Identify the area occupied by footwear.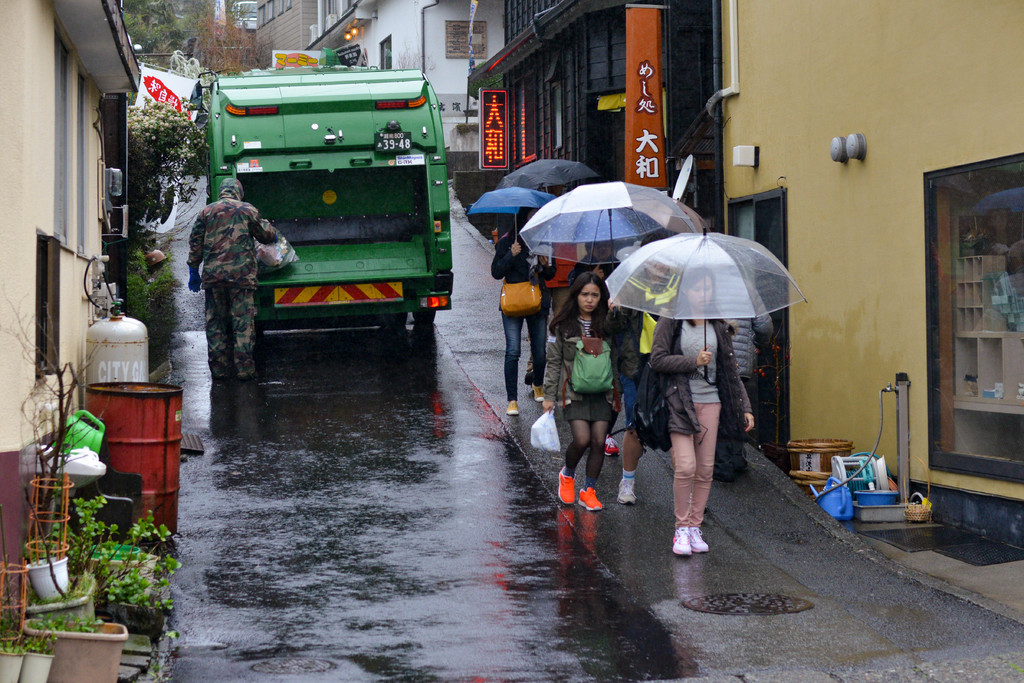
Area: 604 434 620 456.
